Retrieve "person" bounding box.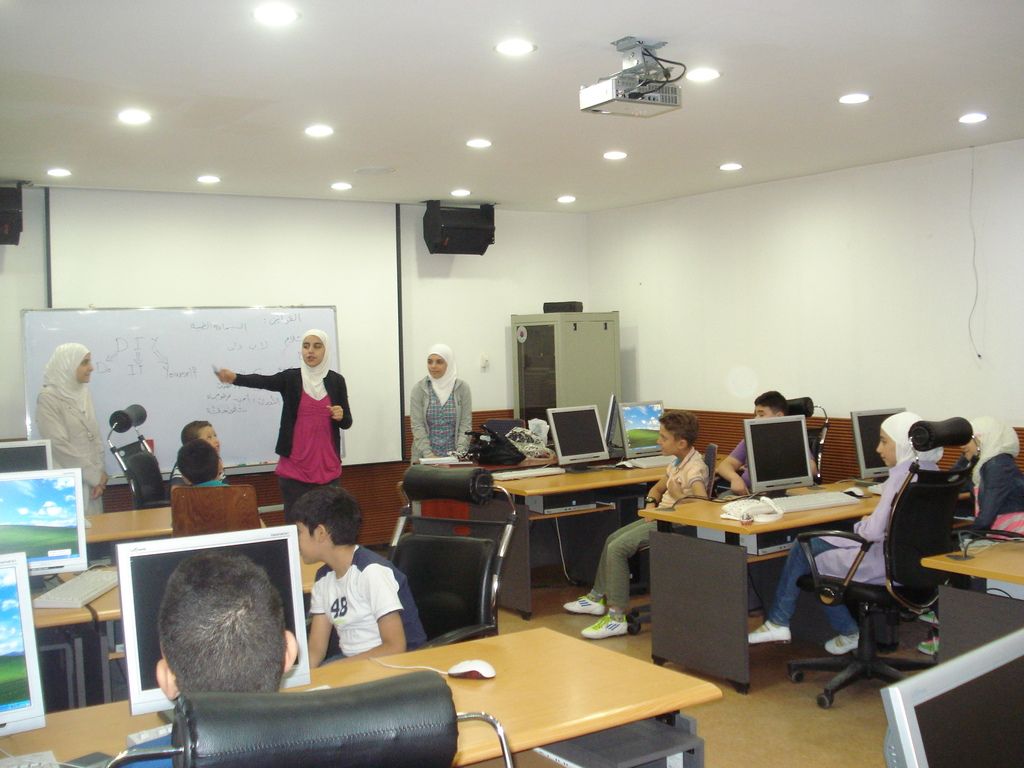
Bounding box: locate(410, 344, 472, 458).
